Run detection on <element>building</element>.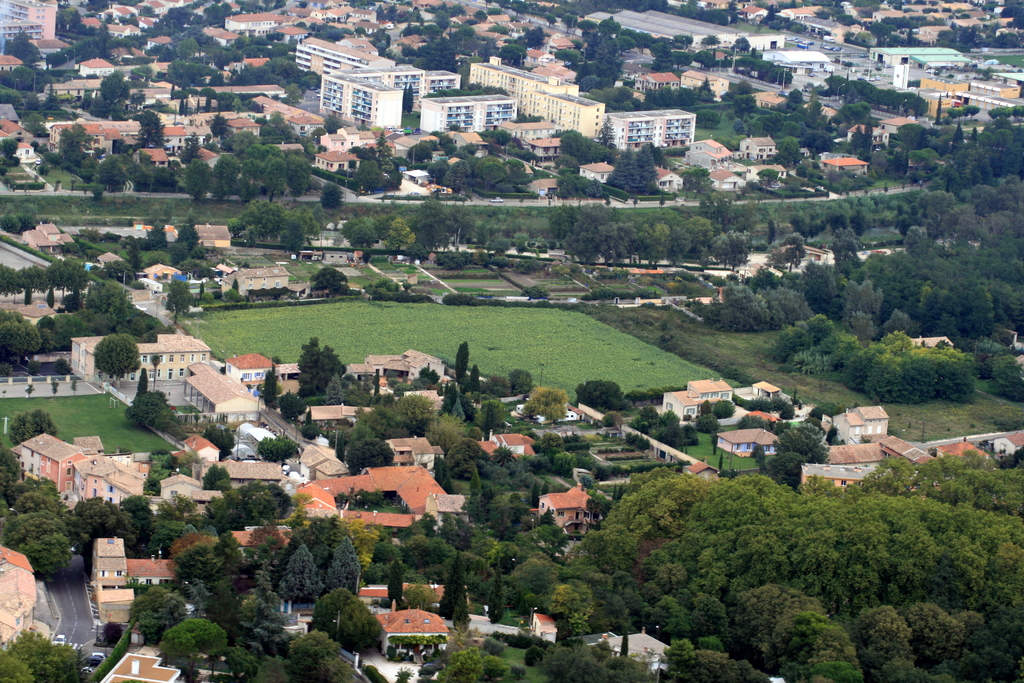
Result: crop(317, 67, 462, 124).
